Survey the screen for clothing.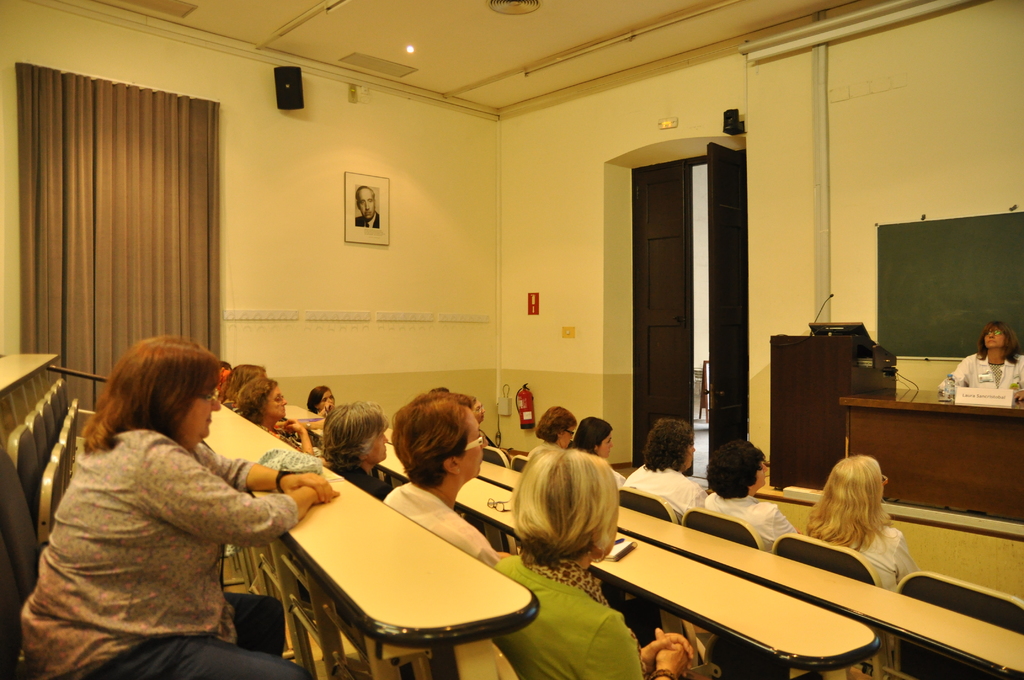
Survey found: select_region(380, 485, 497, 560).
